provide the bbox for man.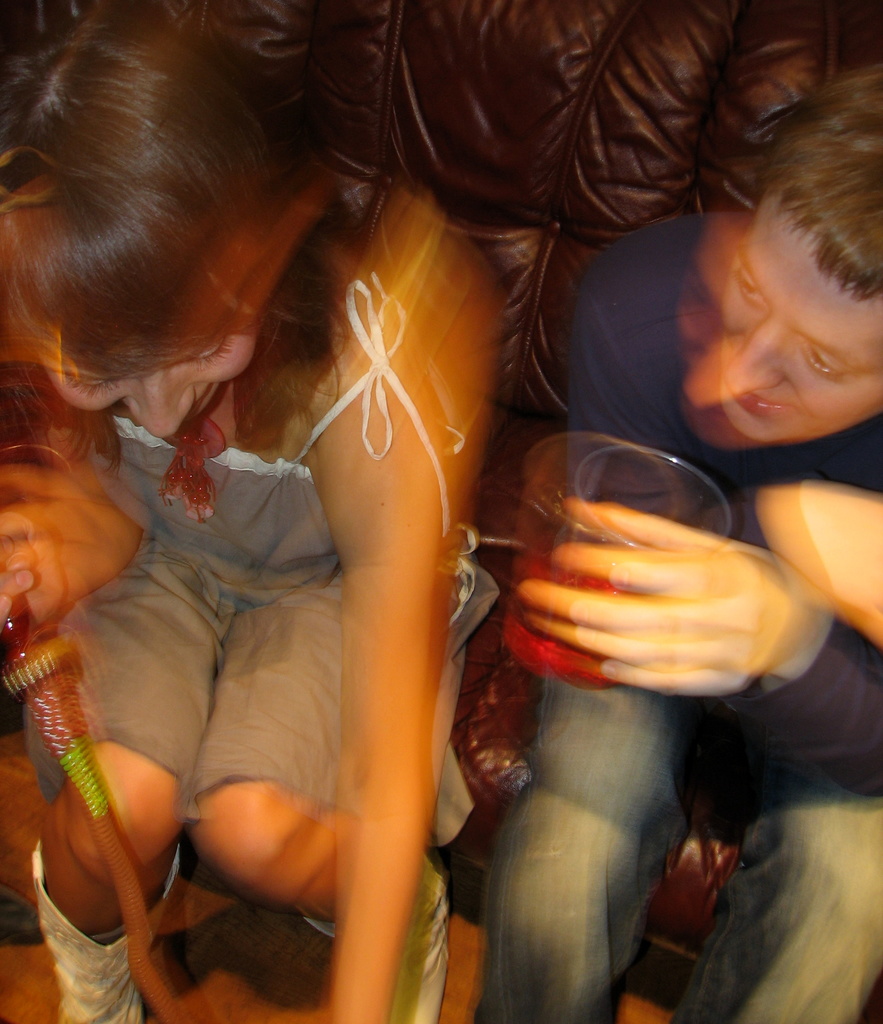
(left=473, top=56, right=882, bottom=1023).
